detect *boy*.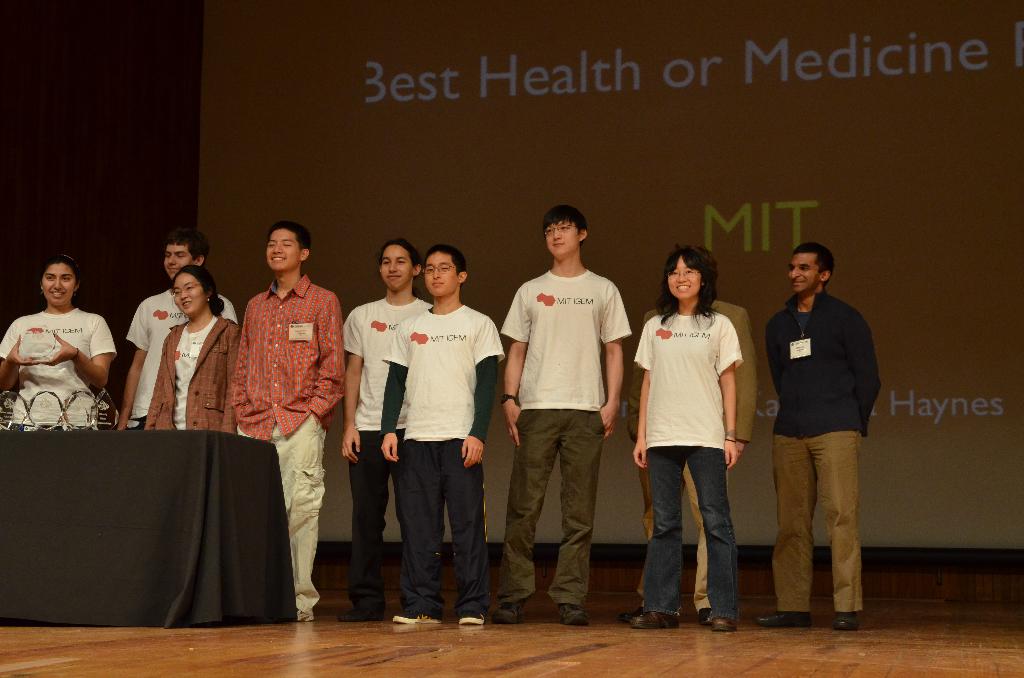
Detected at [115,227,239,430].
